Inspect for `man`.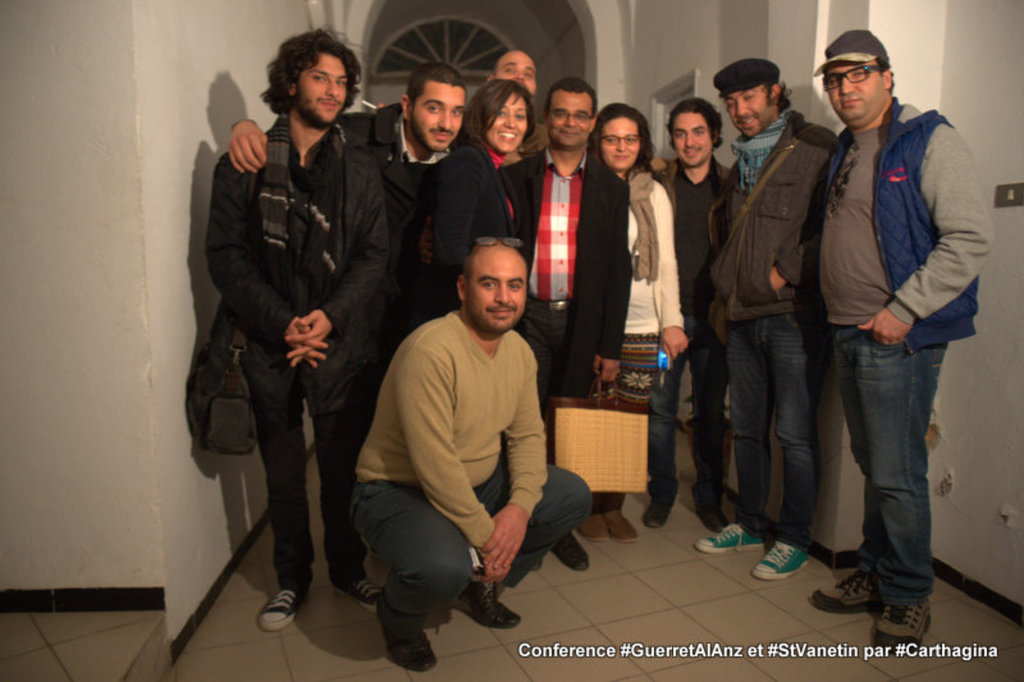
Inspection: BBox(495, 78, 627, 572).
